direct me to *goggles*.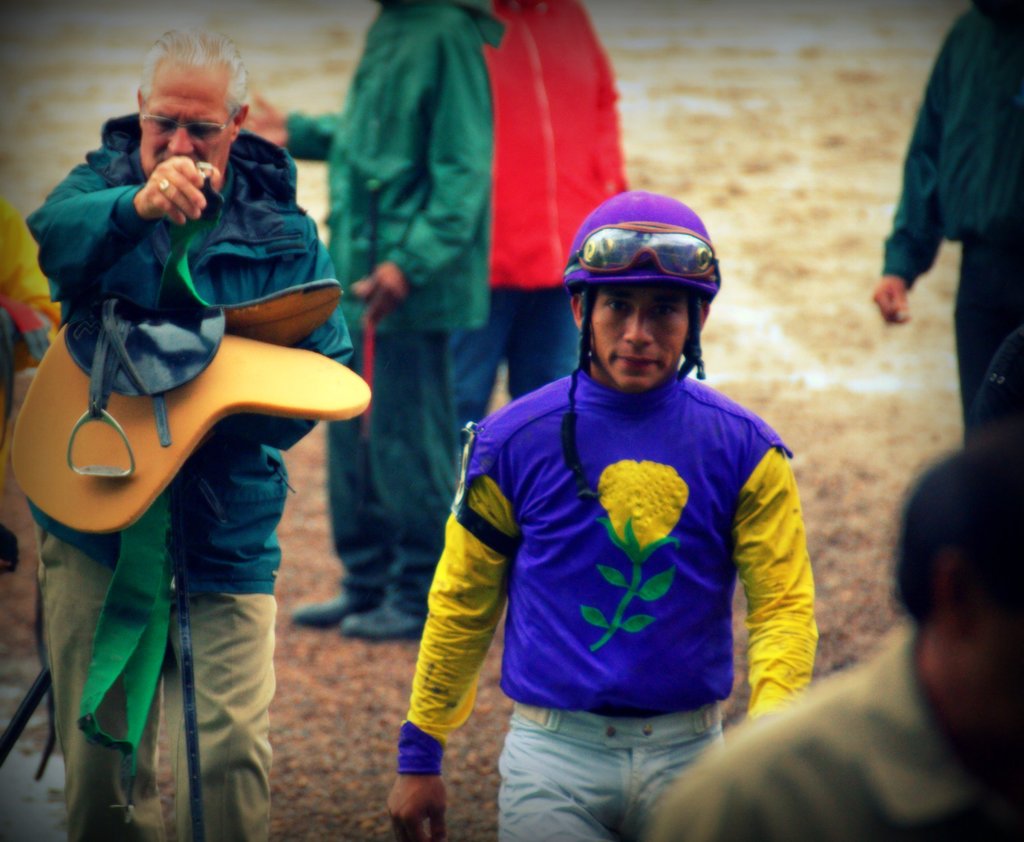
Direction: 566:216:723:283.
